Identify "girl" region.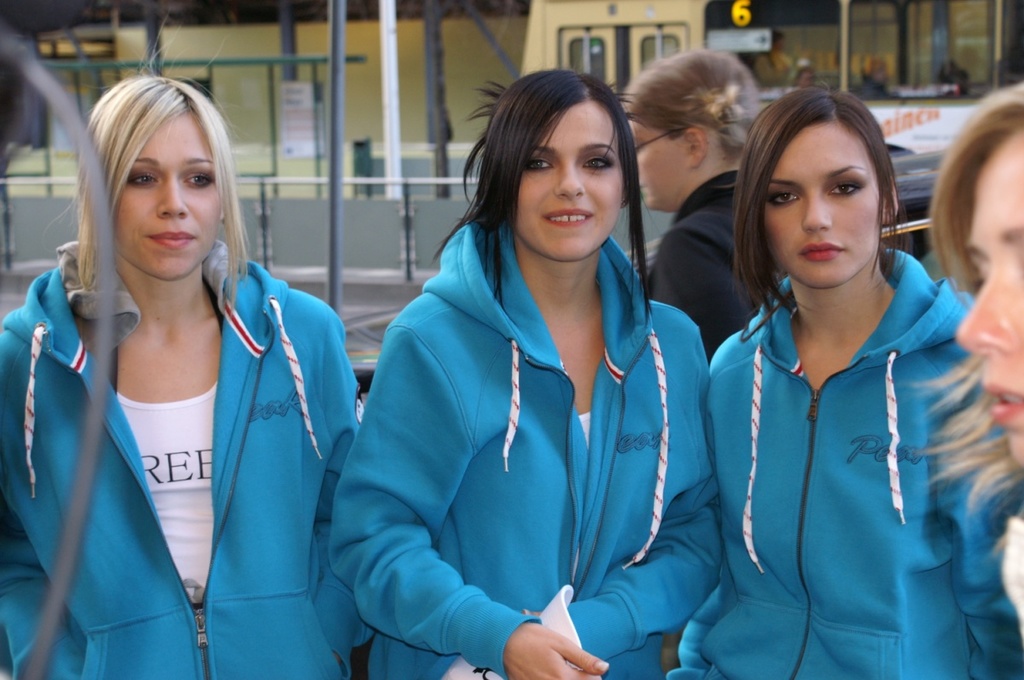
Region: [x1=0, y1=15, x2=379, y2=679].
